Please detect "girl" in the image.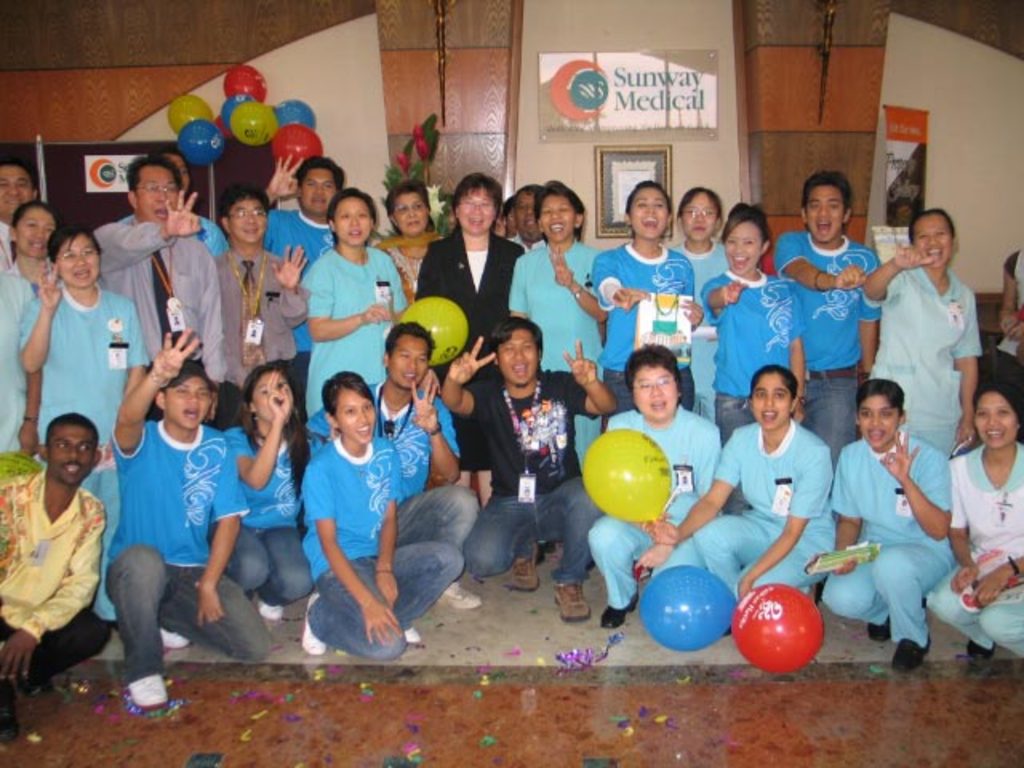
l=304, t=368, r=462, b=661.
